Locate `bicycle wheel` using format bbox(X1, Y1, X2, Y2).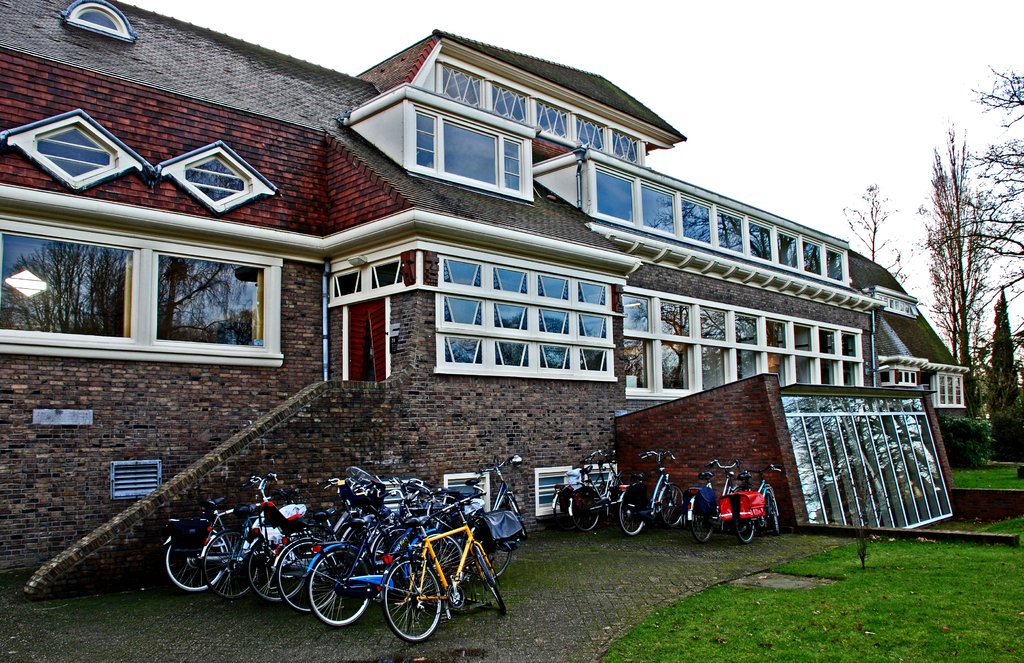
bbox(689, 495, 716, 542).
